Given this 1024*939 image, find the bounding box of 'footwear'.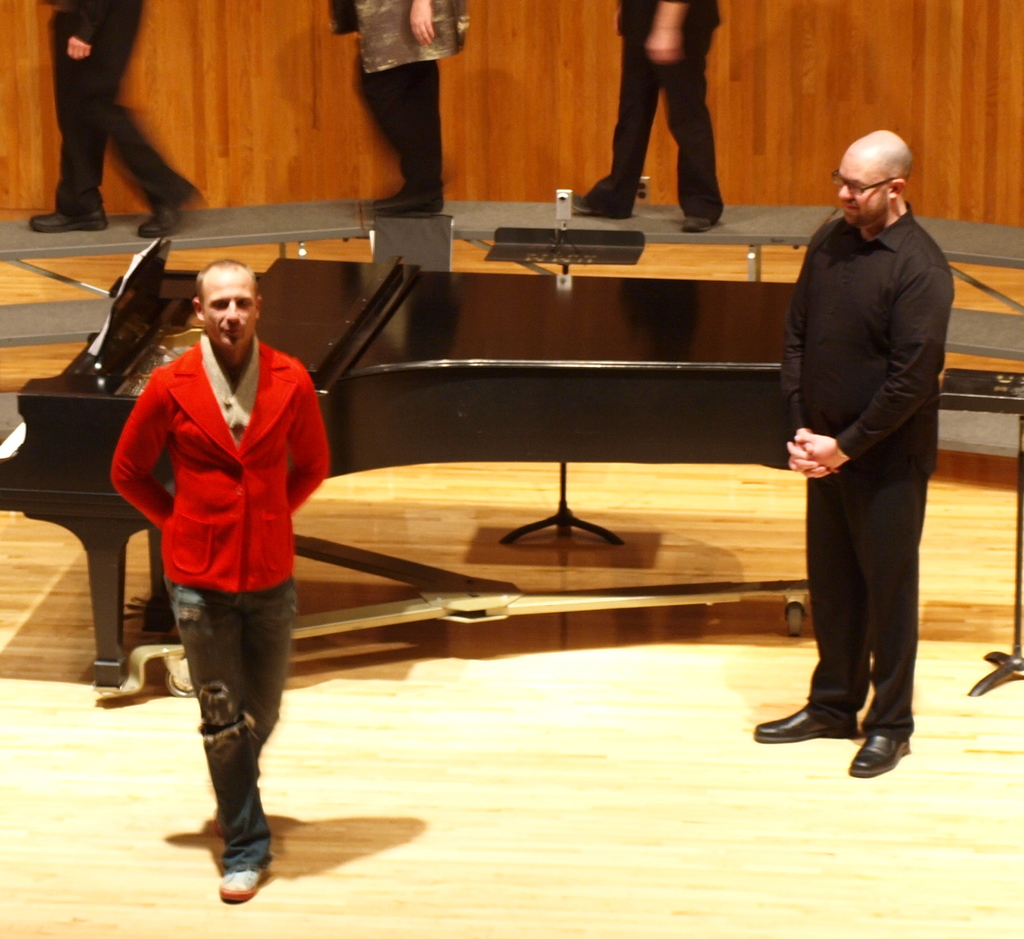
crop(566, 191, 593, 214).
